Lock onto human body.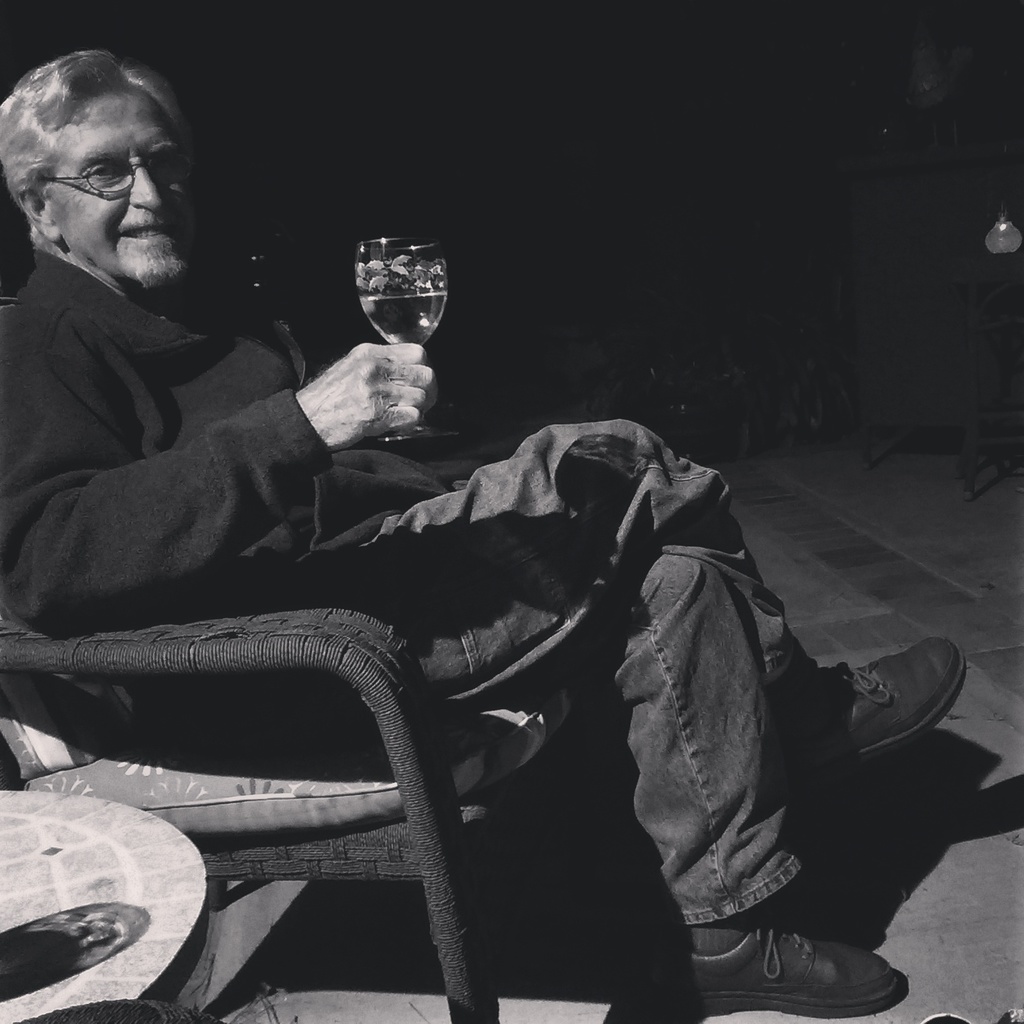
Locked: crop(72, 122, 890, 982).
